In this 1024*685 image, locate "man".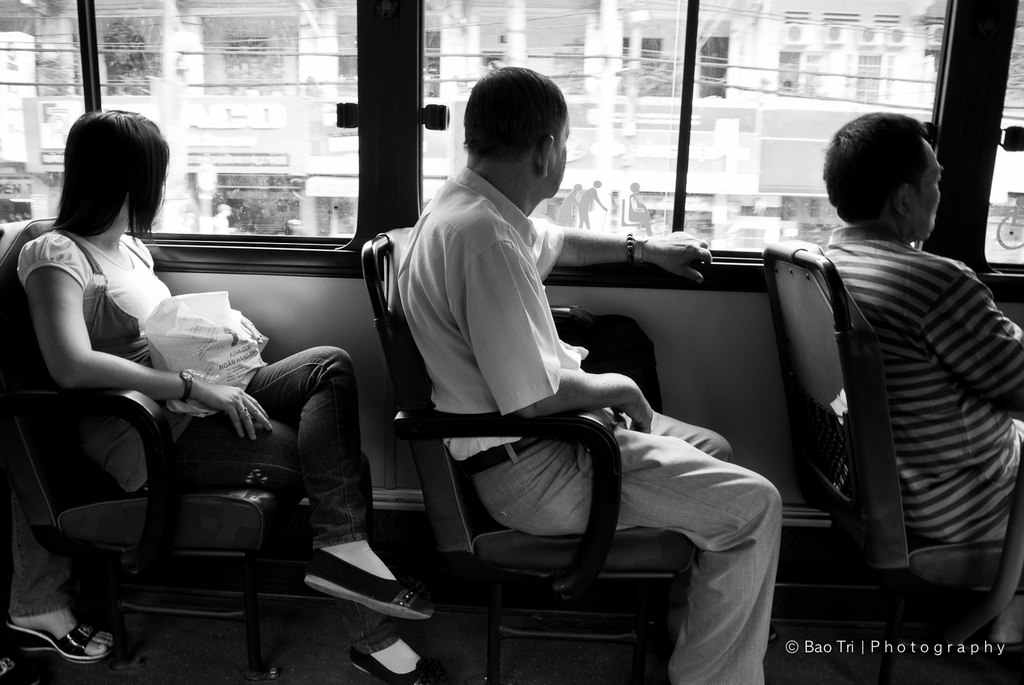
Bounding box: <box>822,115,1023,642</box>.
